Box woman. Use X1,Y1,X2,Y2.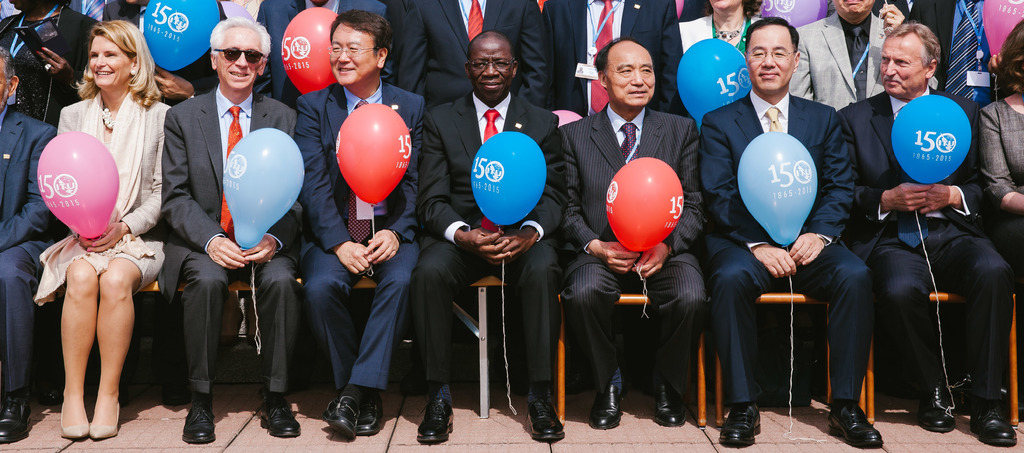
33,51,166,440.
